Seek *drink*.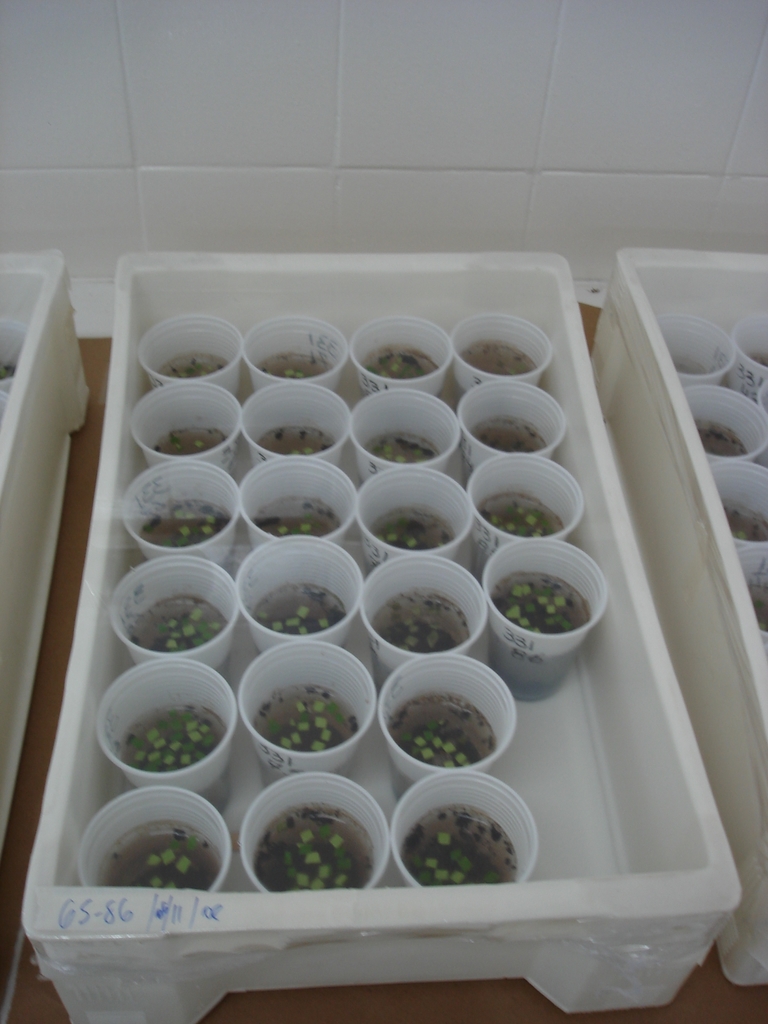
366/429/438/462.
